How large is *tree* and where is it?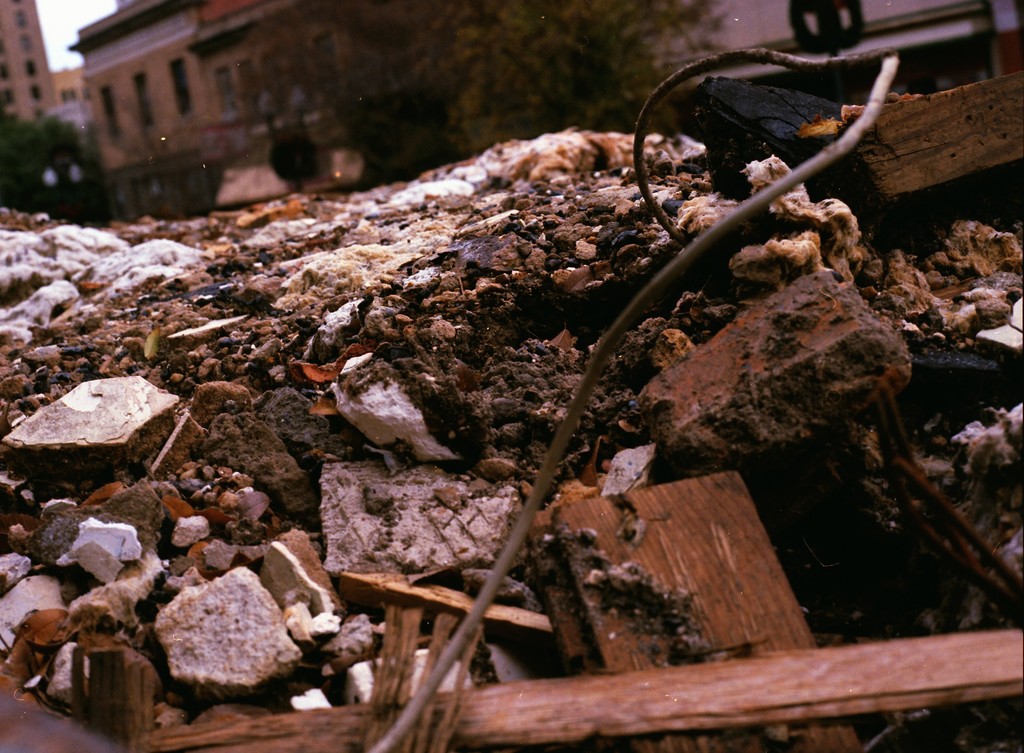
Bounding box: 253, 0, 728, 170.
